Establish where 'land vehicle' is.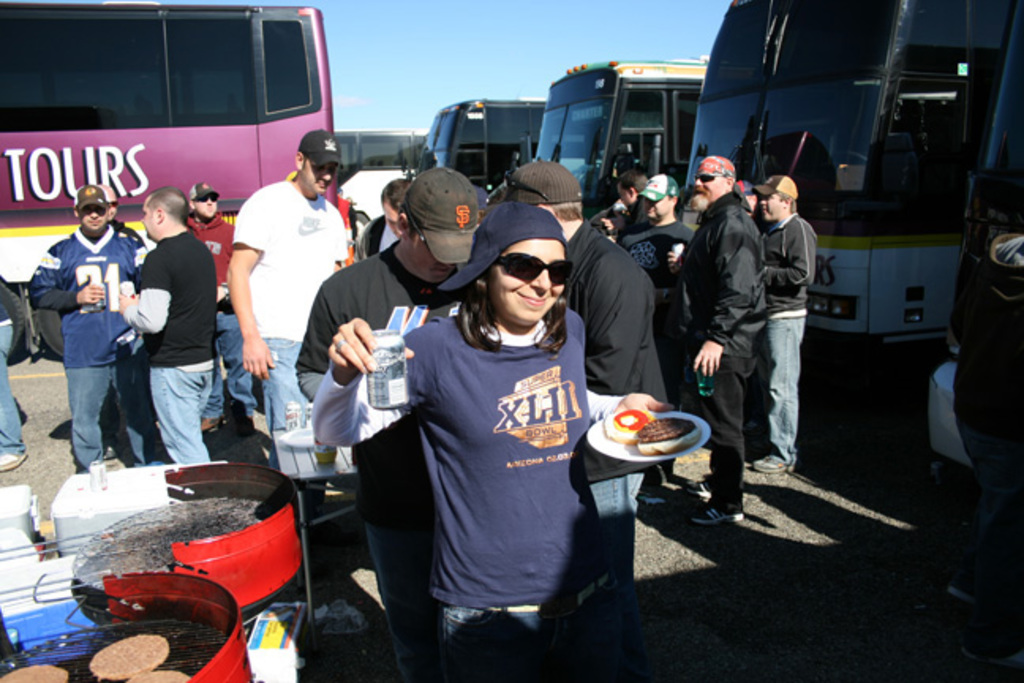
Established at BBox(11, 13, 363, 245).
